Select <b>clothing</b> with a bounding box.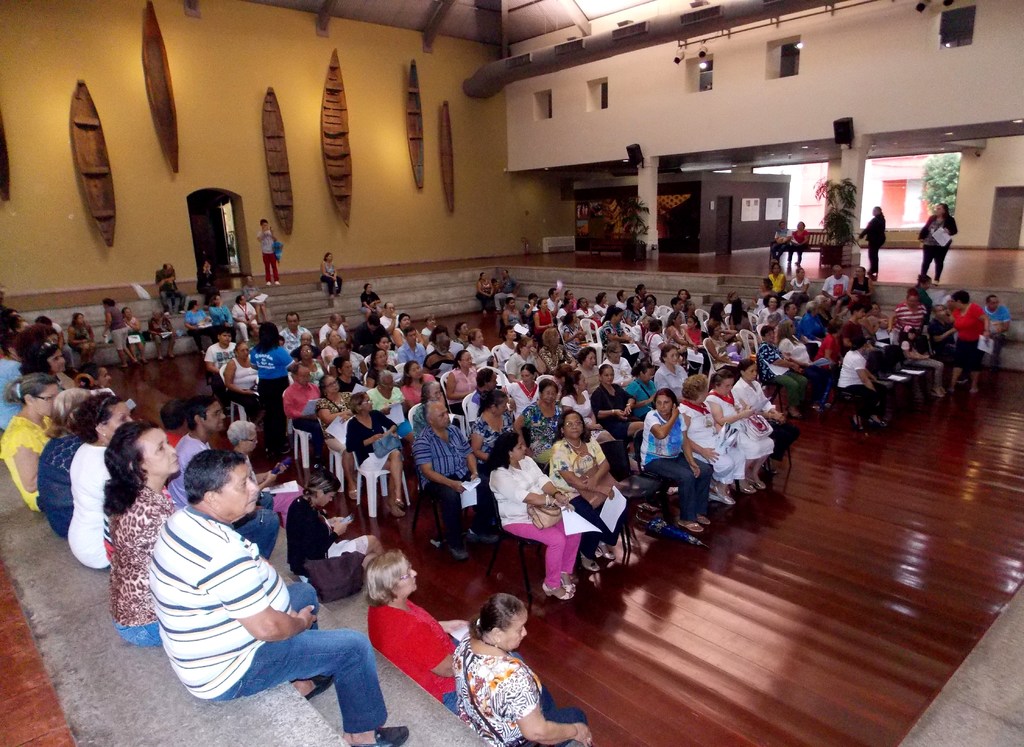
{"x1": 166, "y1": 431, "x2": 179, "y2": 447}.
